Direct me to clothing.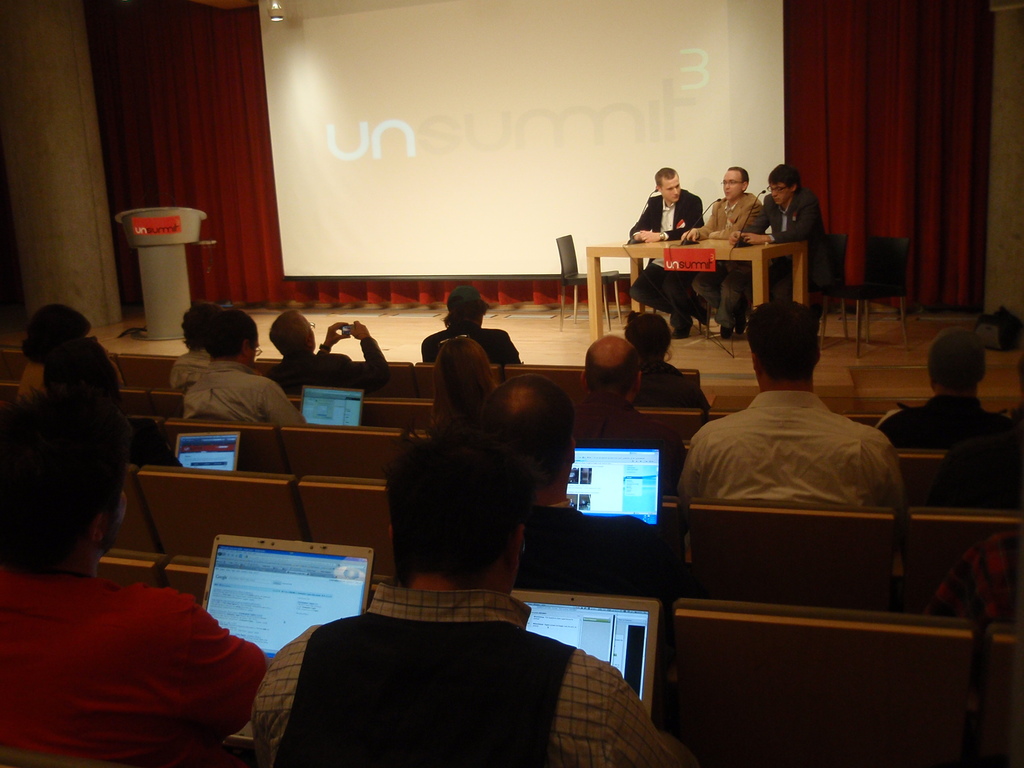
Direction: bbox(623, 177, 700, 323).
